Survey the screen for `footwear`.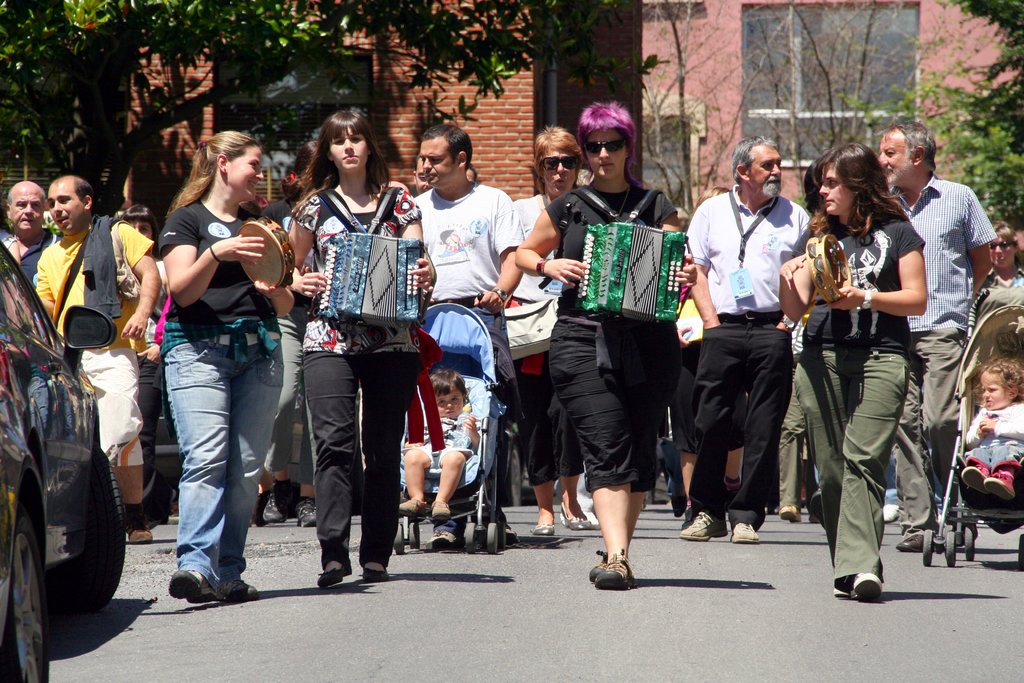
Survey found: (316,557,360,588).
